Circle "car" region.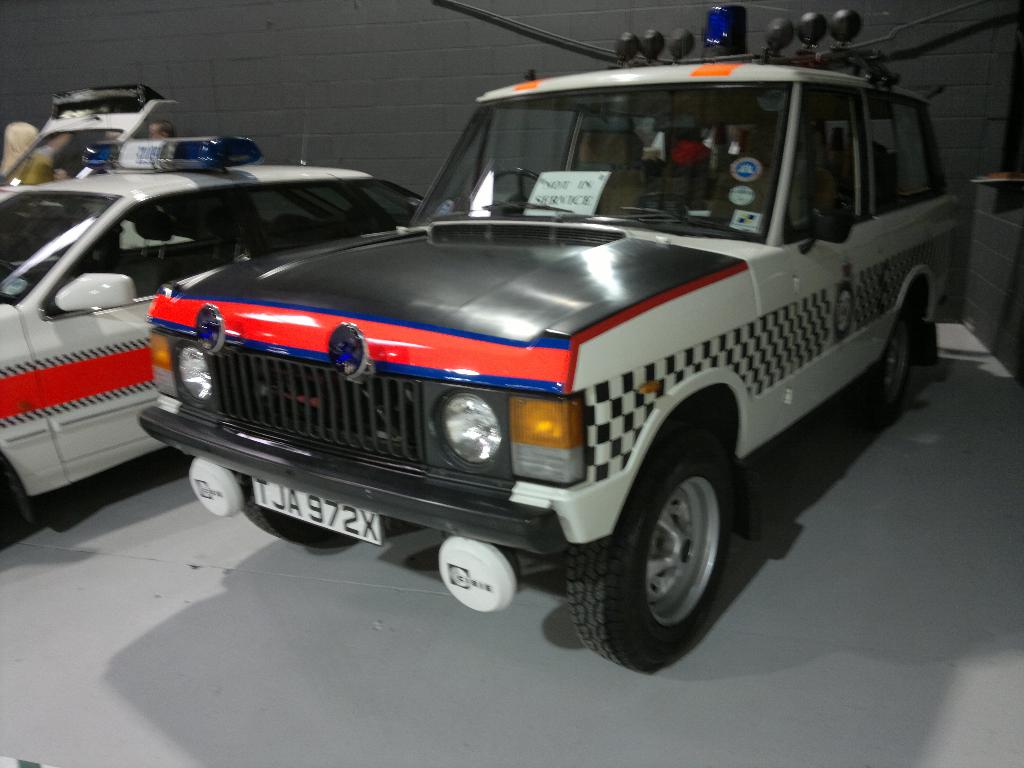
Region: (130,0,964,676).
